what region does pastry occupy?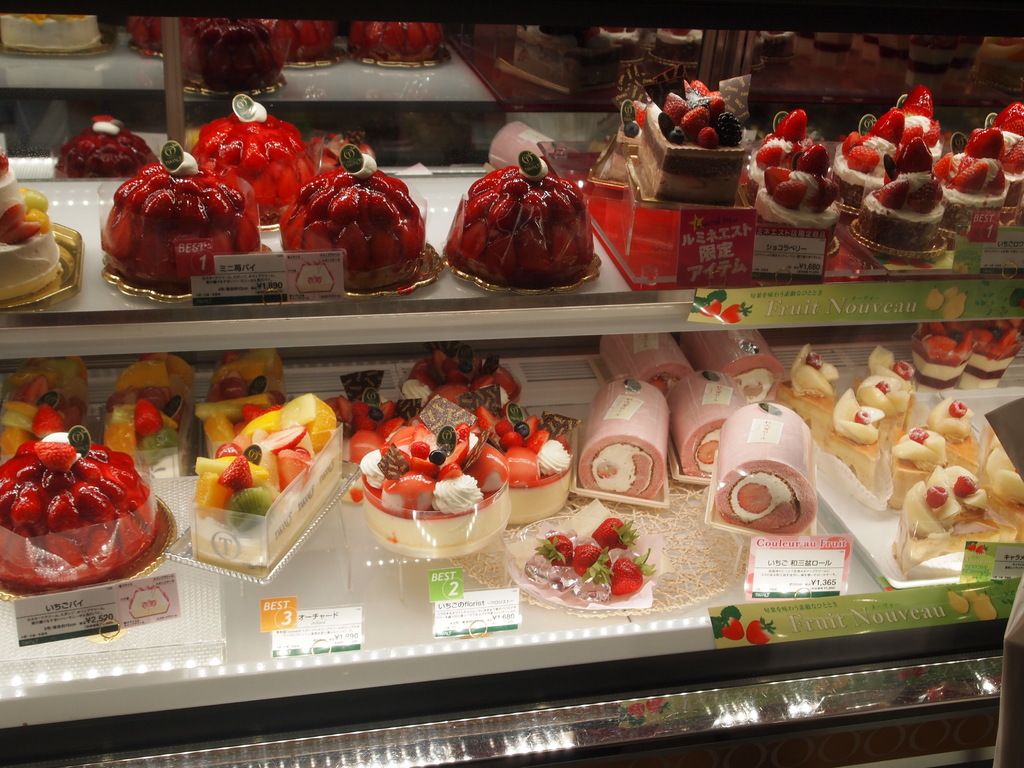
select_region(905, 466, 1023, 576).
